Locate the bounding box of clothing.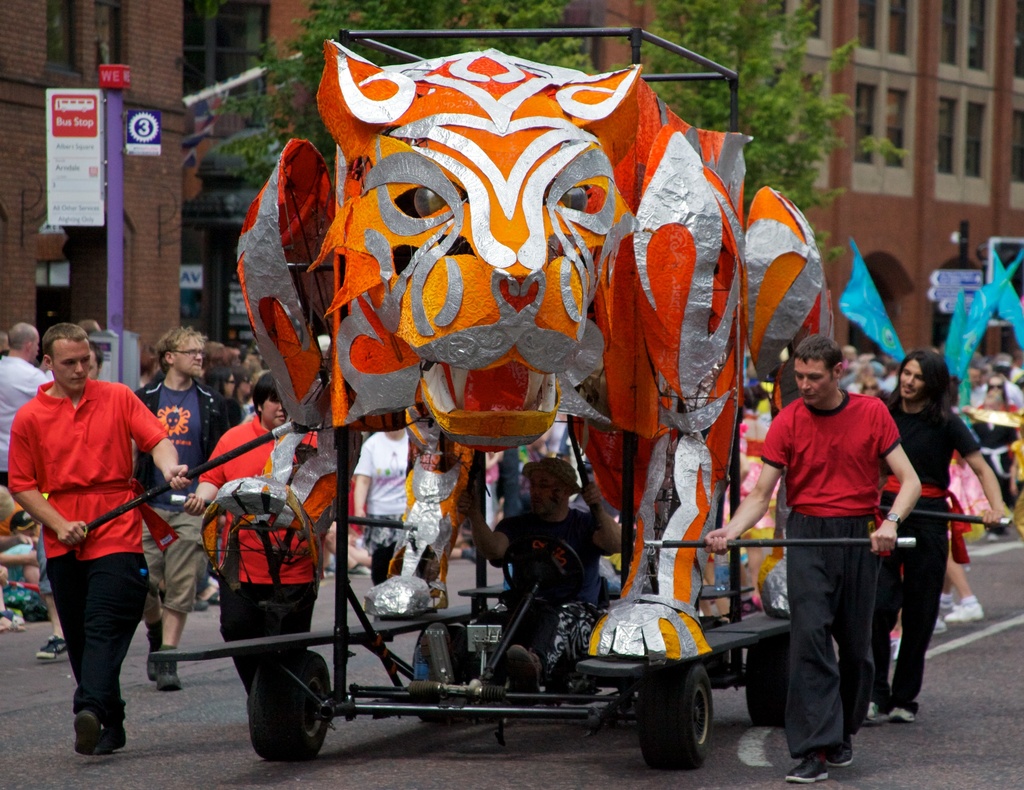
Bounding box: 484 452 498 526.
